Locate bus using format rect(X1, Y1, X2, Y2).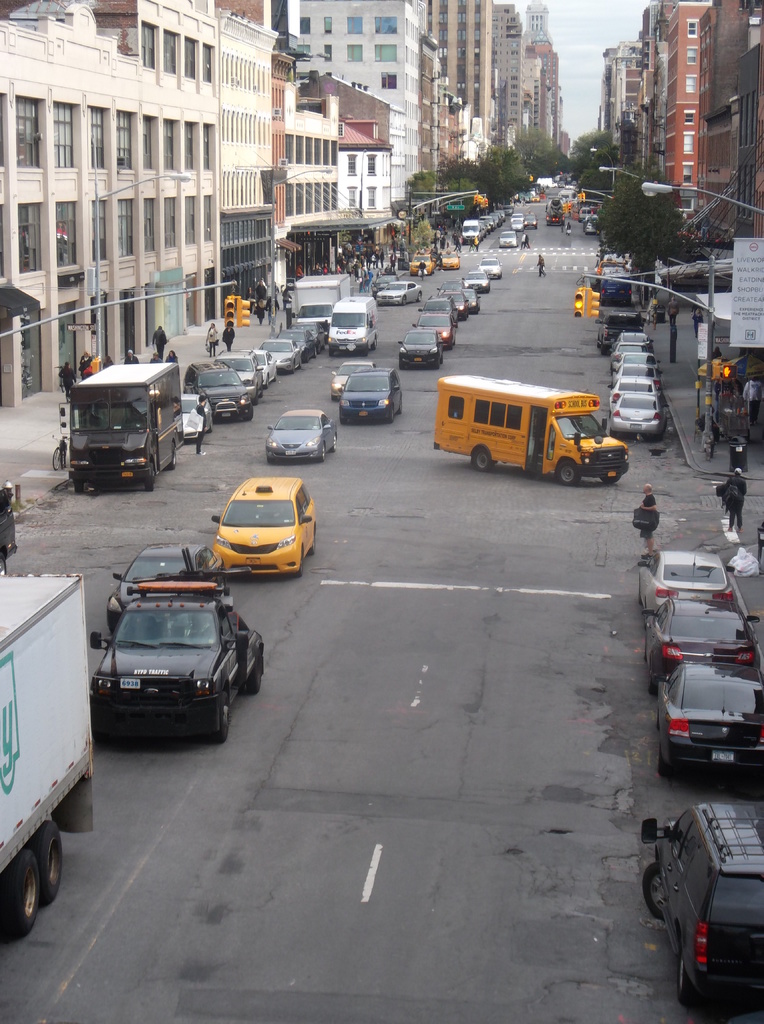
rect(68, 361, 179, 483).
